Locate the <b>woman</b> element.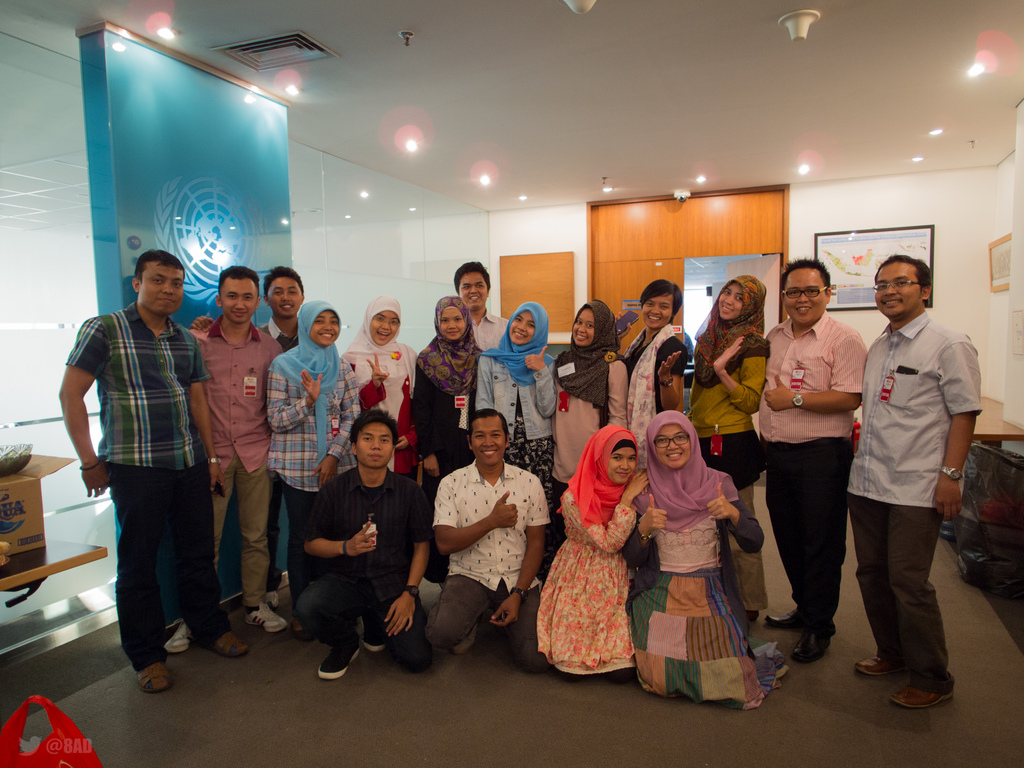
Element bbox: select_region(627, 406, 762, 698).
